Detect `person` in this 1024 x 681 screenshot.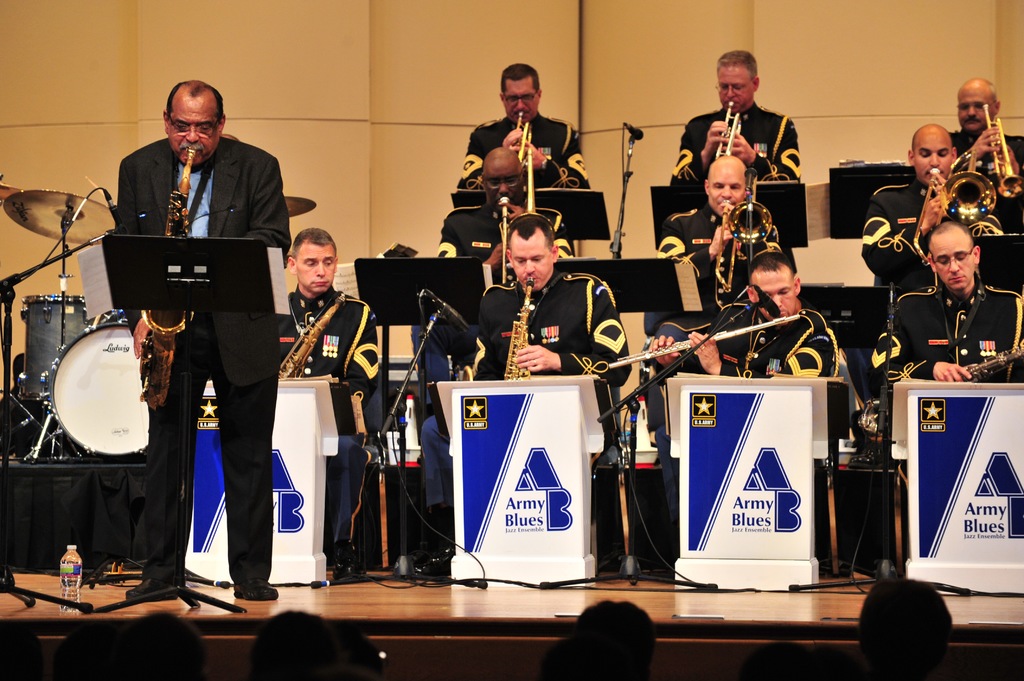
Detection: box(656, 156, 785, 273).
